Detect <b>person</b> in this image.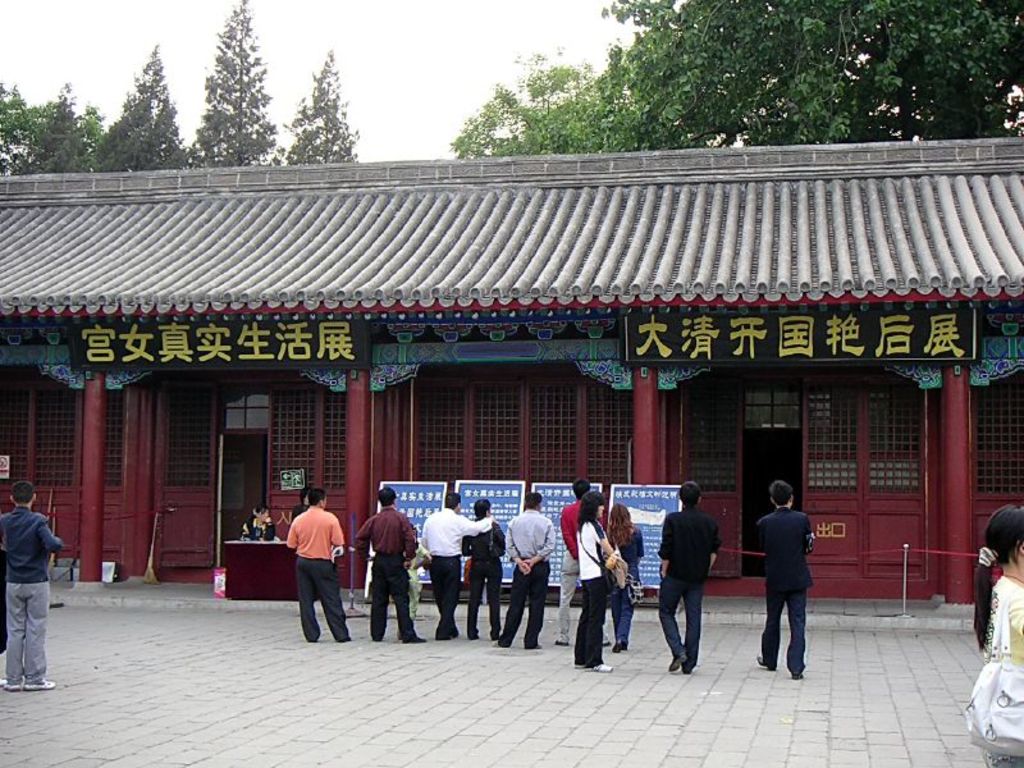
Detection: {"left": 353, "top": 485, "right": 429, "bottom": 646}.
